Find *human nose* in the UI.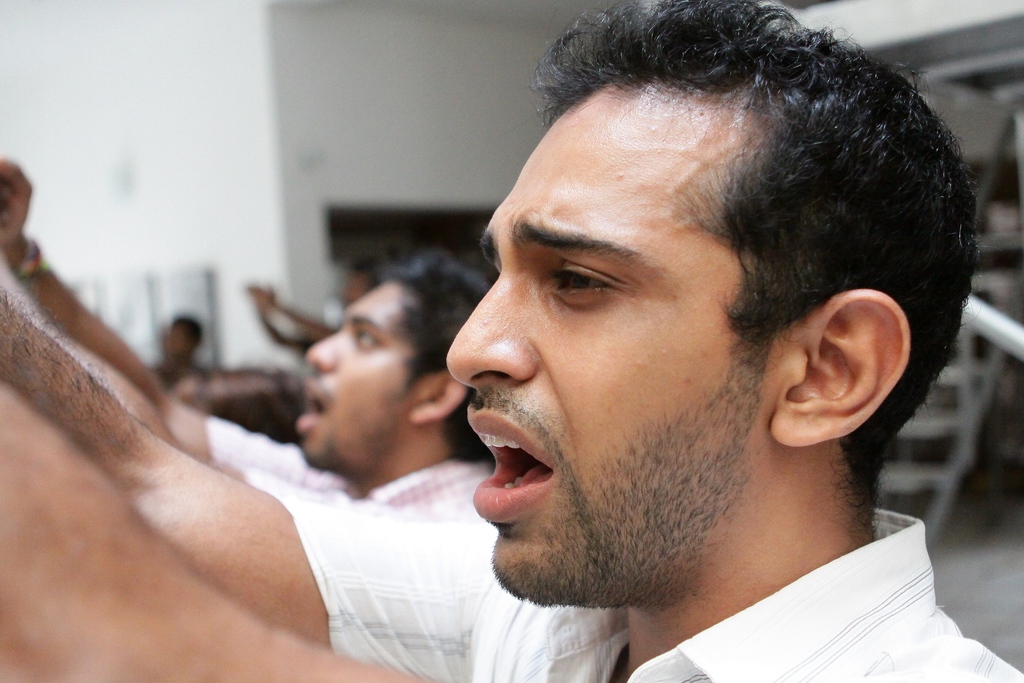
UI element at 304 328 335 370.
